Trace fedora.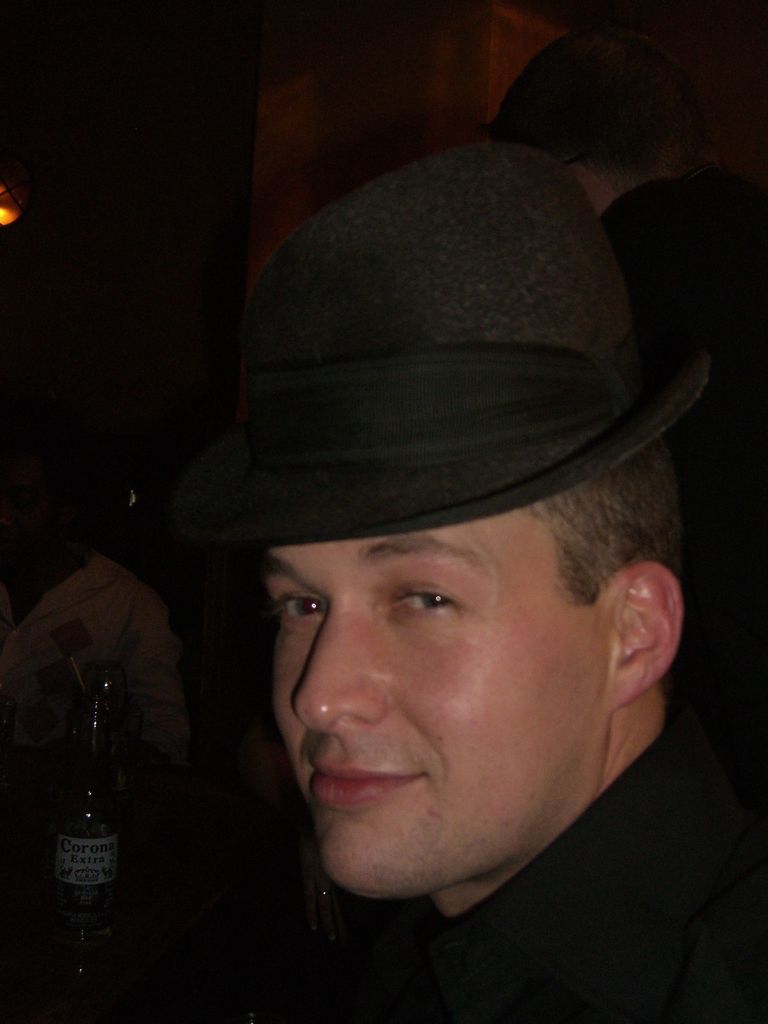
Traced to left=172, top=145, right=709, bottom=552.
